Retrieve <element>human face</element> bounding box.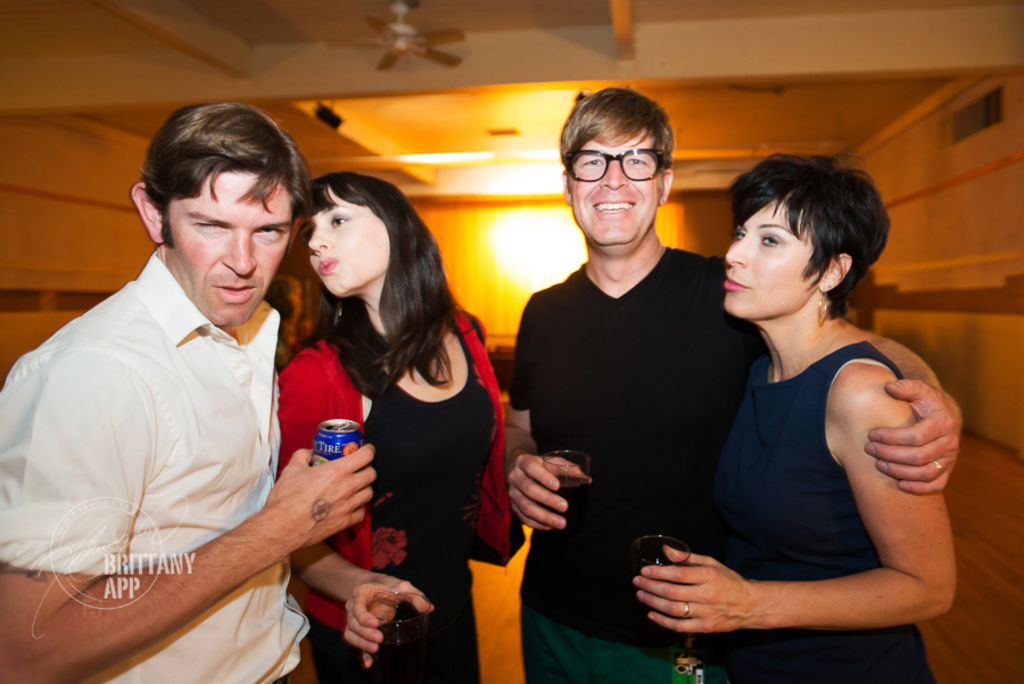
Bounding box: l=571, t=132, r=662, b=255.
